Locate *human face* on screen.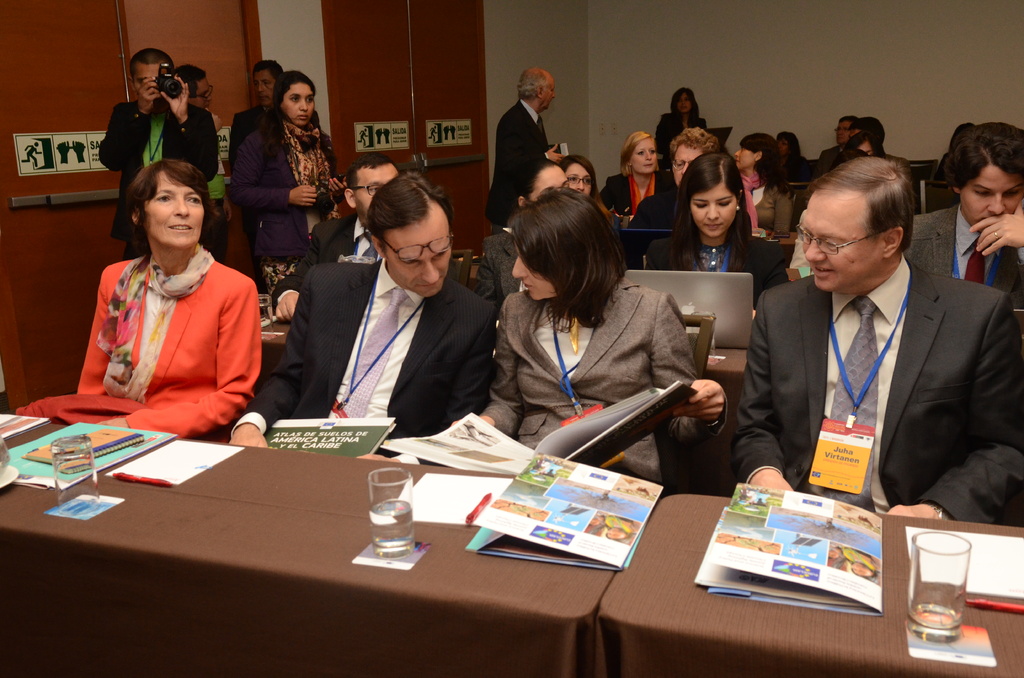
On screen at BBox(735, 145, 755, 168).
